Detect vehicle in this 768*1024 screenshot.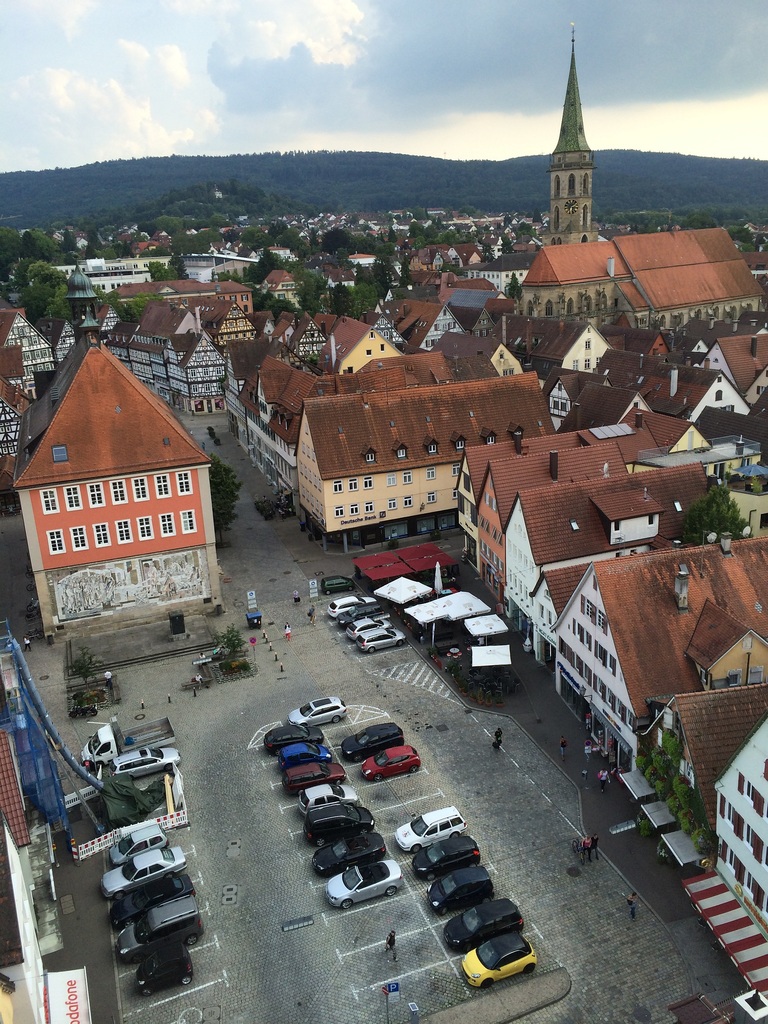
Detection: select_region(271, 740, 334, 774).
